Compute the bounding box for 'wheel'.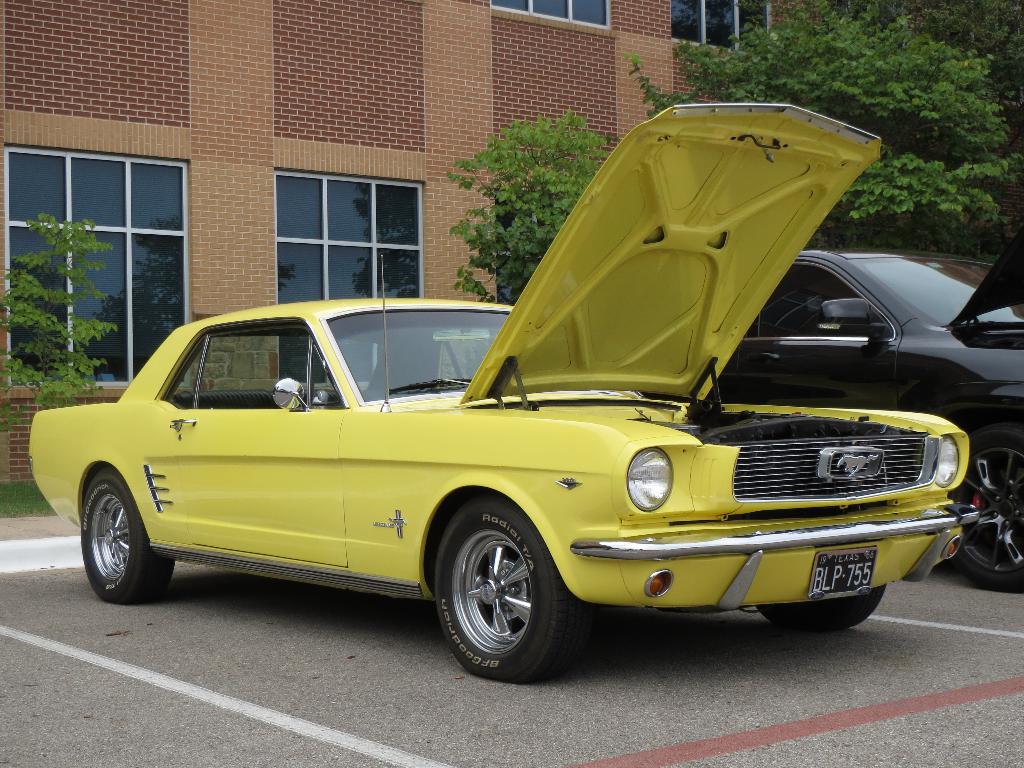
bbox(81, 467, 173, 602).
